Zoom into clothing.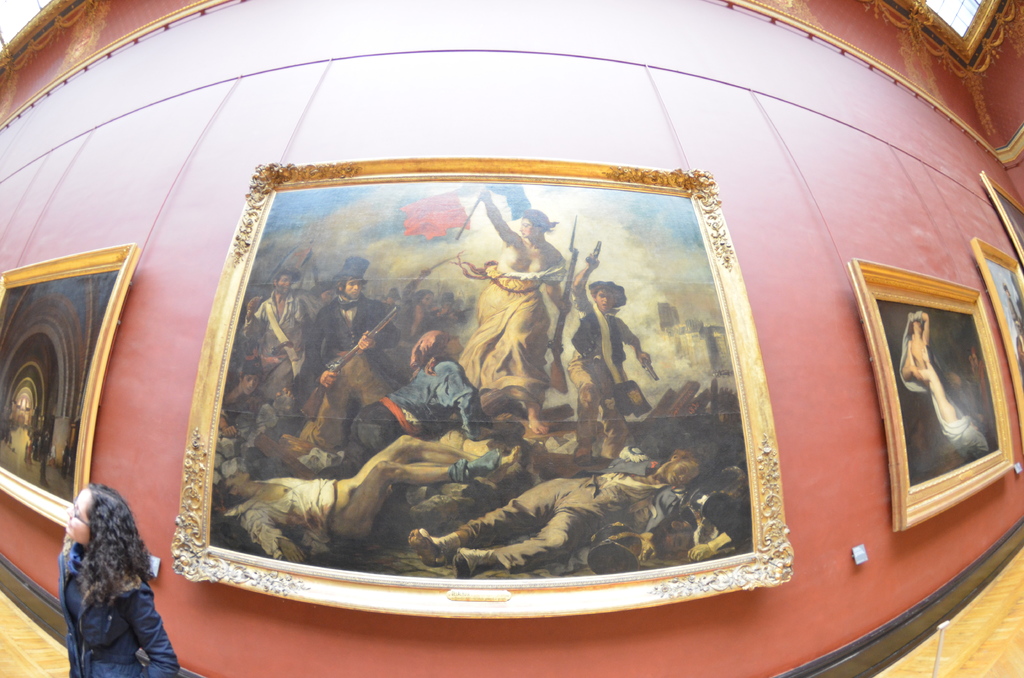
Zoom target: x1=900, y1=311, x2=991, y2=457.
